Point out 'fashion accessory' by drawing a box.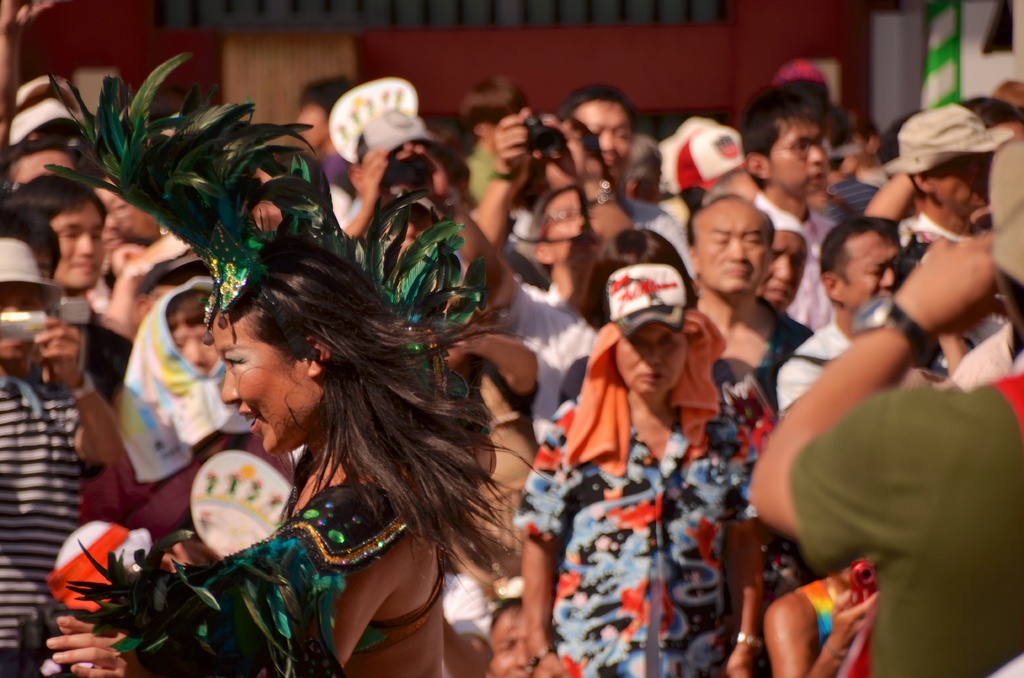
(731, 635, 762, 646).
